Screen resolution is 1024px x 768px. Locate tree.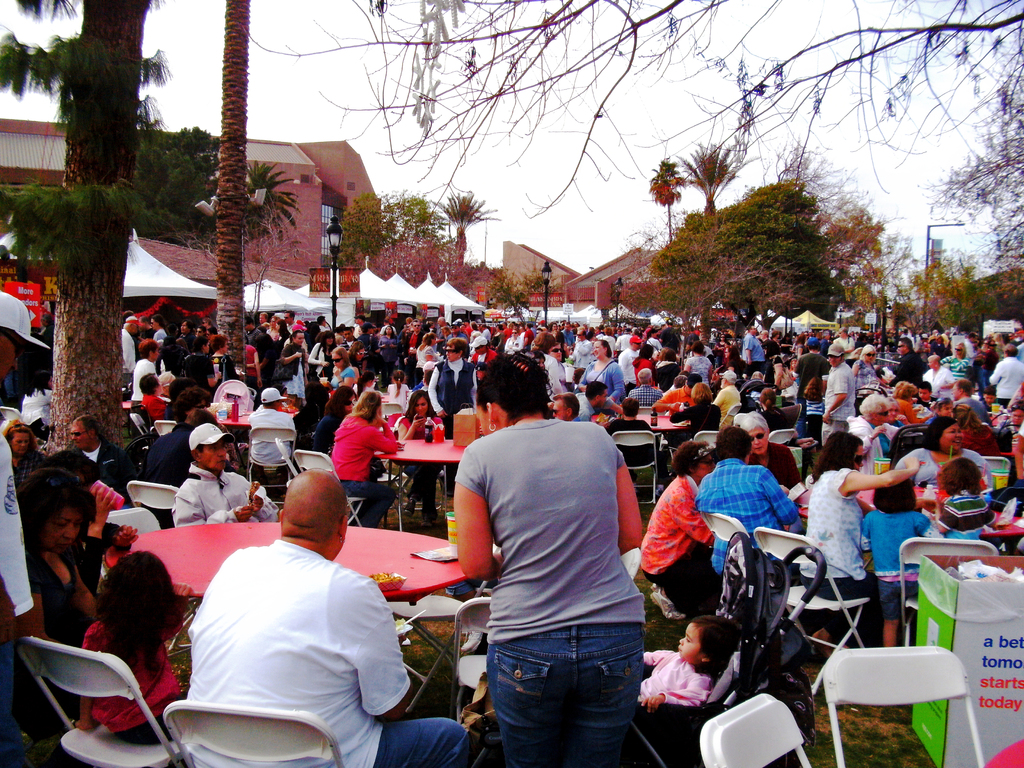
box(651, 155, 687, 244).
